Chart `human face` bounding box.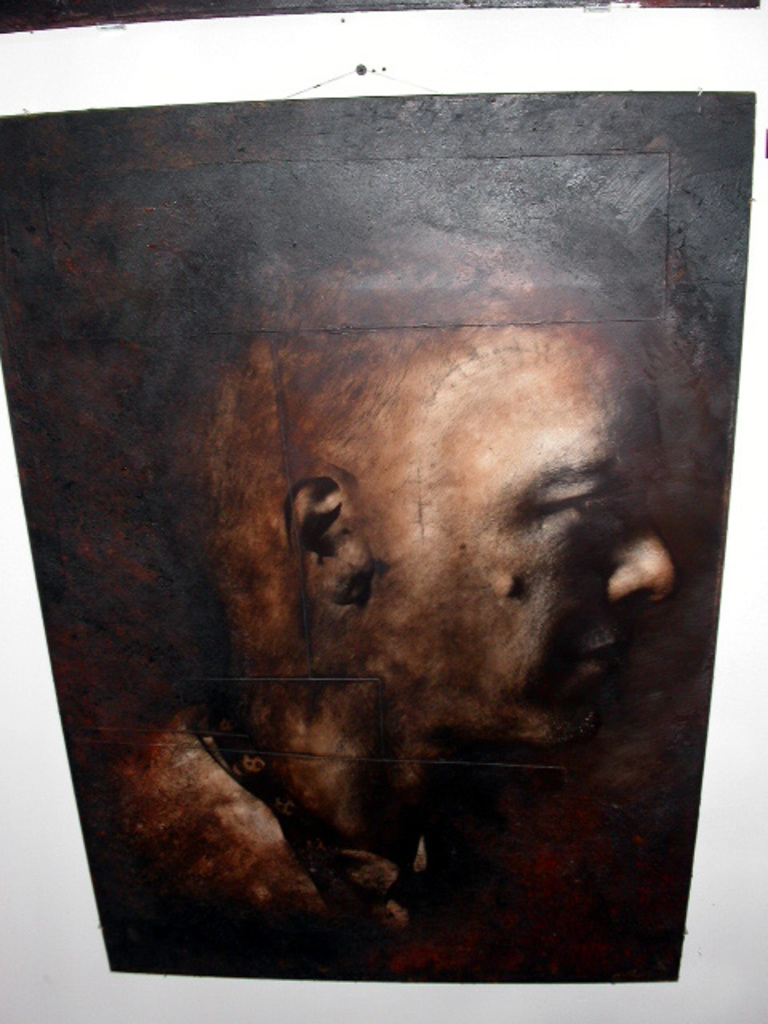
Charted: (x1=362, y1=293, x2=677, y2=771).
